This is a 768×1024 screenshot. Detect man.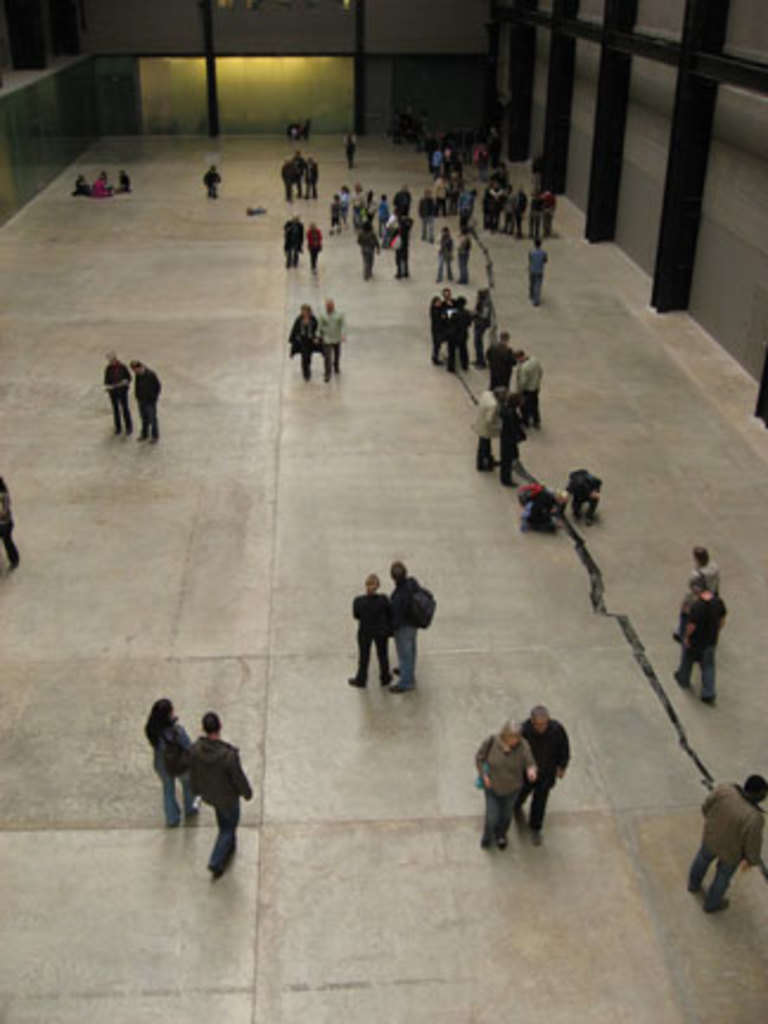
[389, 559, 422, 690].
